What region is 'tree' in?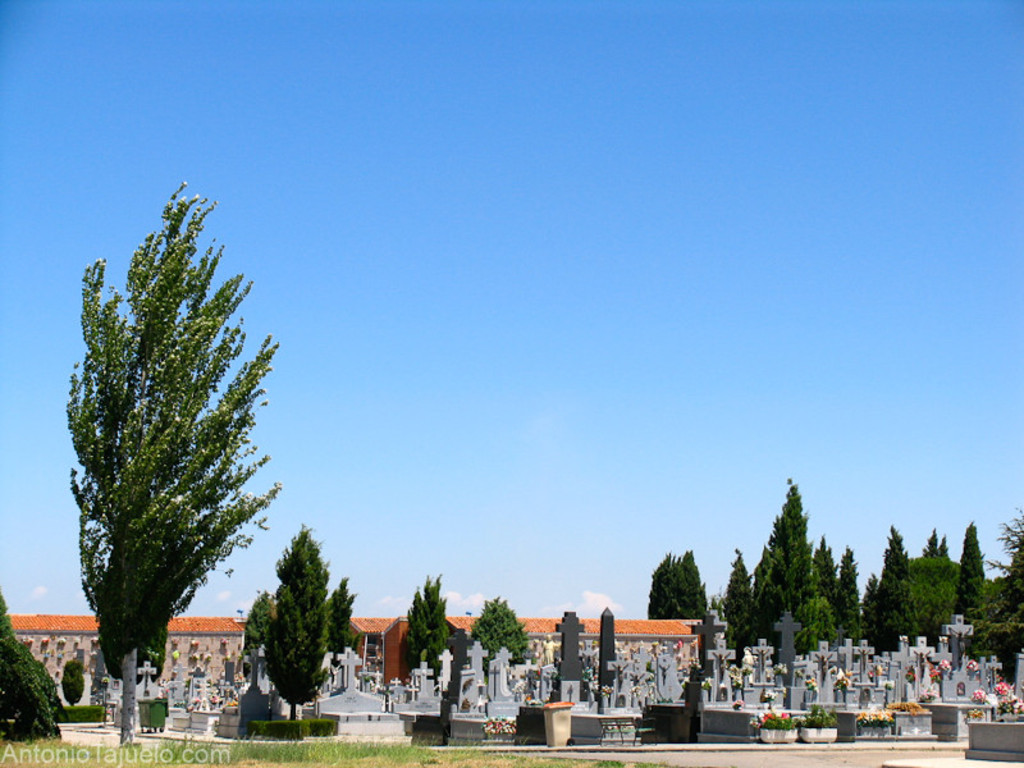
bbox=(628, 549, 710, 620).
